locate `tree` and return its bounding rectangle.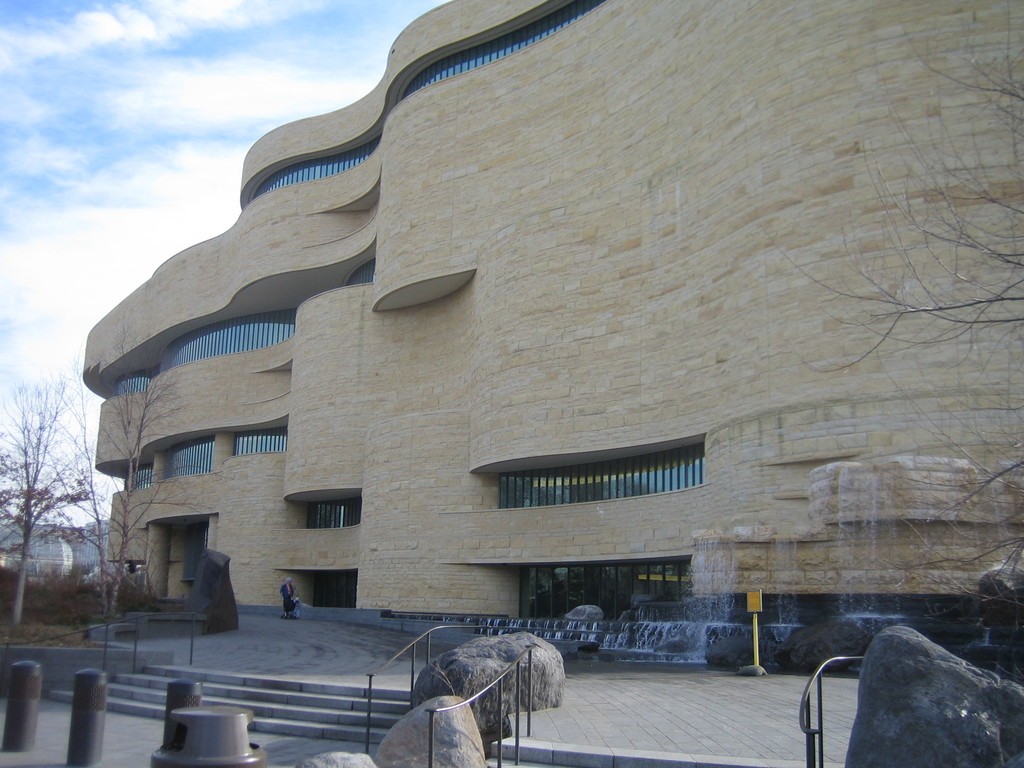
locate(0, 373, 106, 626).
